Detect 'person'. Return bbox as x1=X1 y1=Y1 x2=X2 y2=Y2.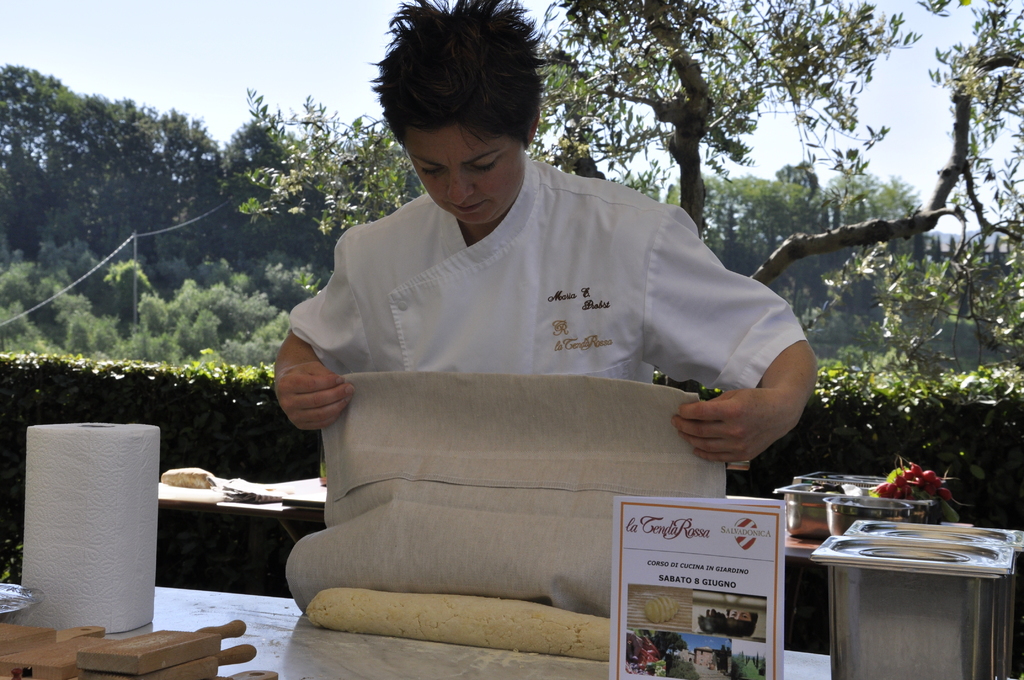
x1=274 y1=0 x2=817 y2=465.
